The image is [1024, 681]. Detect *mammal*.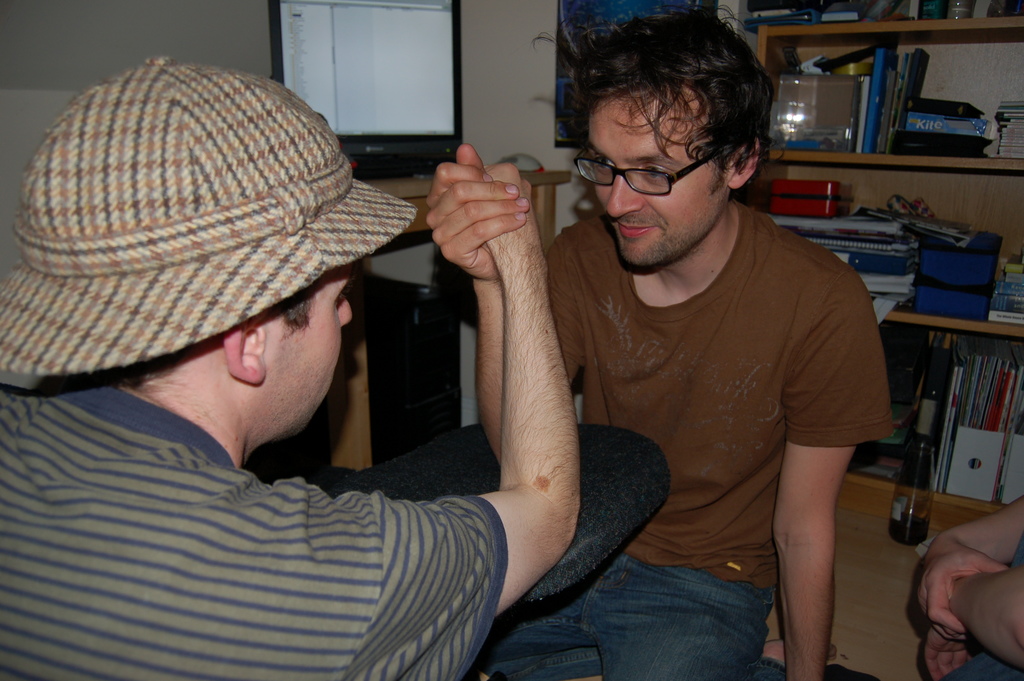
Detection: select_region(0, 81, 561, 596).
